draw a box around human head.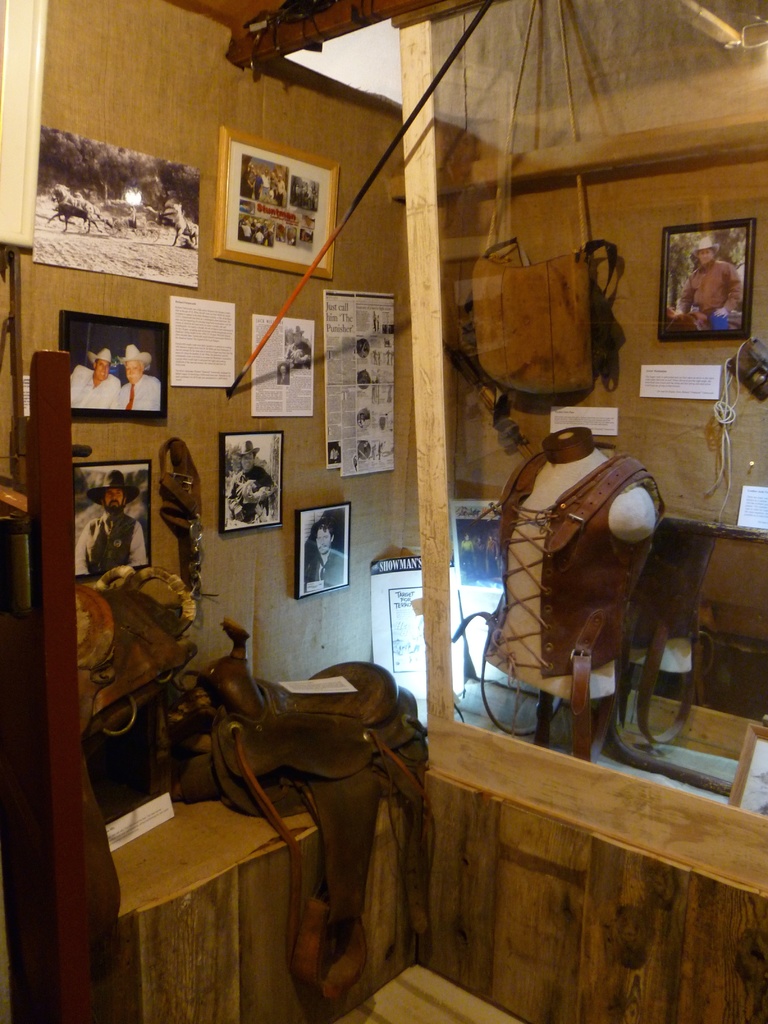
[116, 345, 153, 383].
